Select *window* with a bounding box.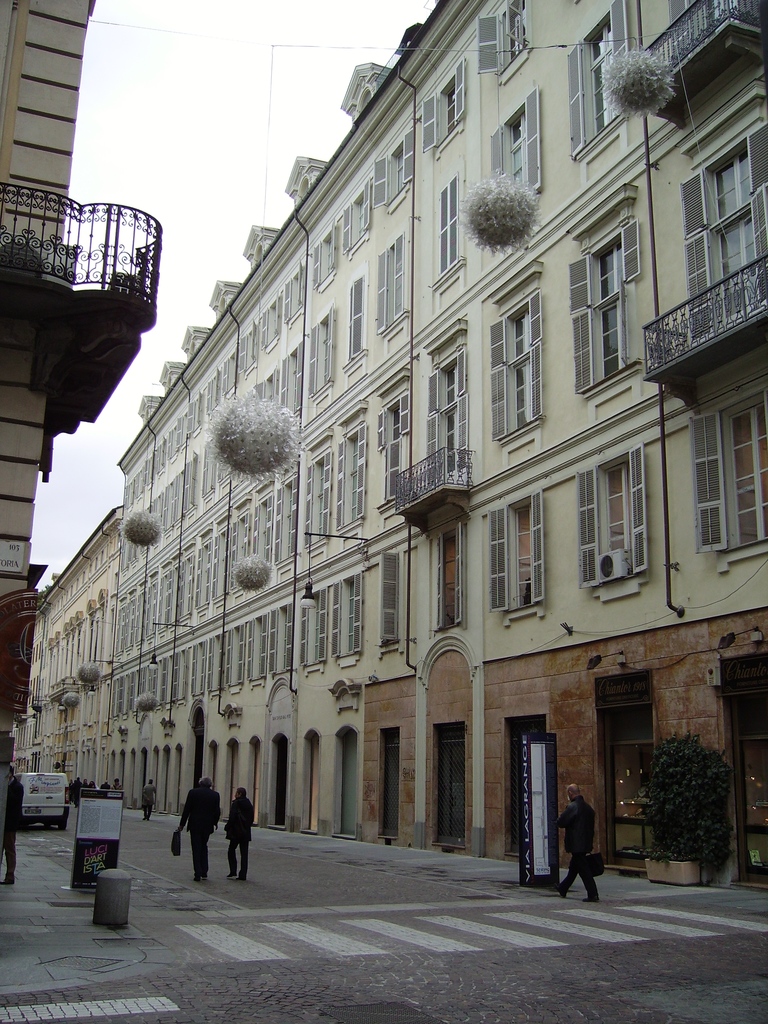
region(439, 79, 457, 140).
